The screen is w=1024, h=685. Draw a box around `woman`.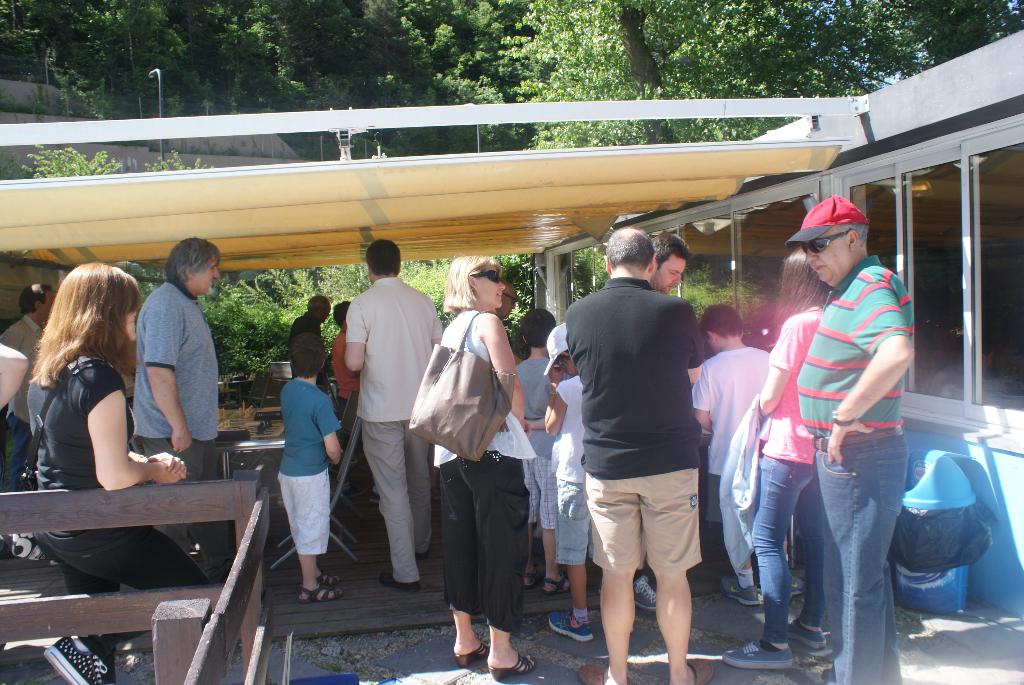
[716, 248, 834, 676].
